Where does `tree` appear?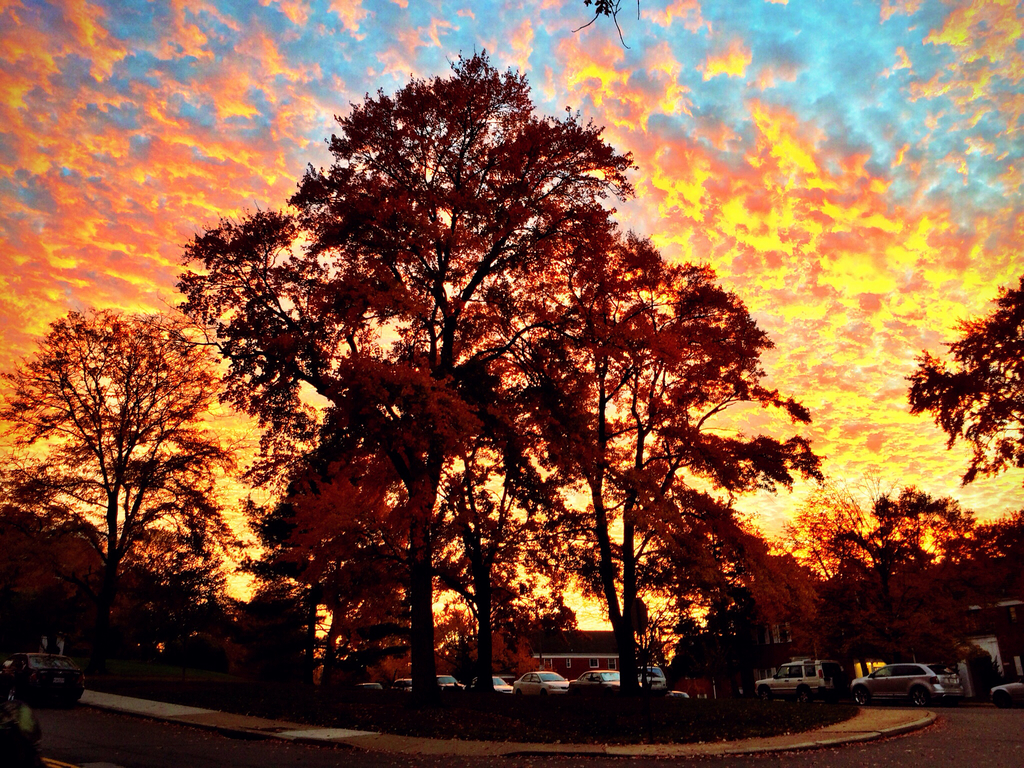
Appears at box(904, 274, 1023, 474).
